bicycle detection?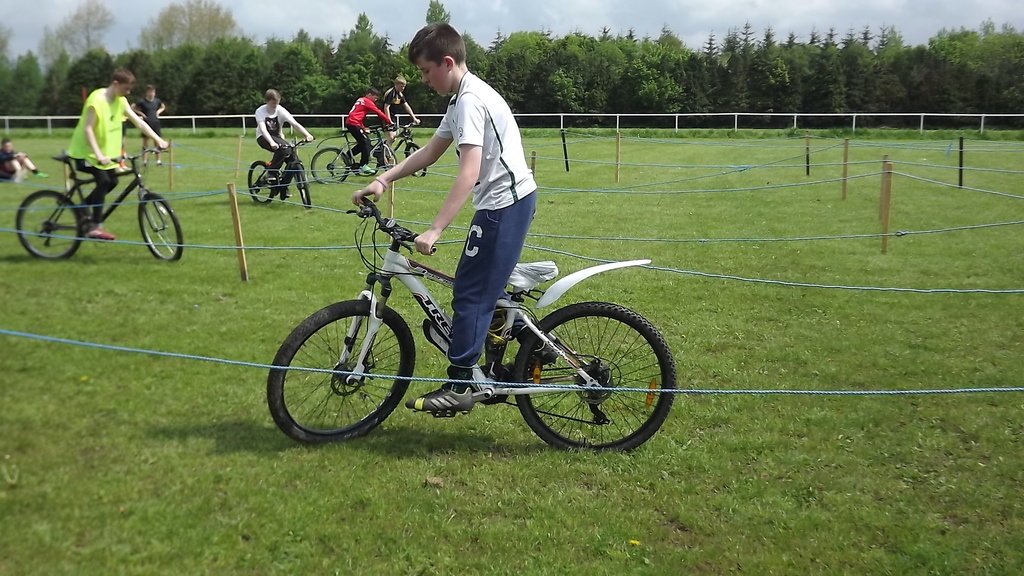
select_region(311, 122, 396, 182)
